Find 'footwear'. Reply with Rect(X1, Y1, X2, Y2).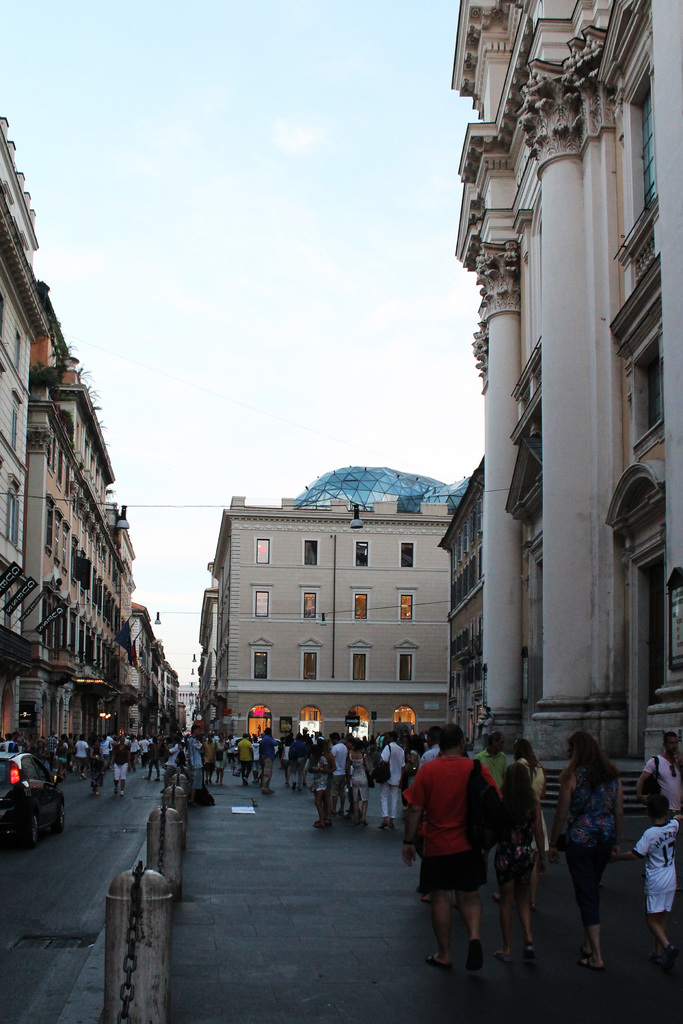
Rect(311, 816, 318, 827).
